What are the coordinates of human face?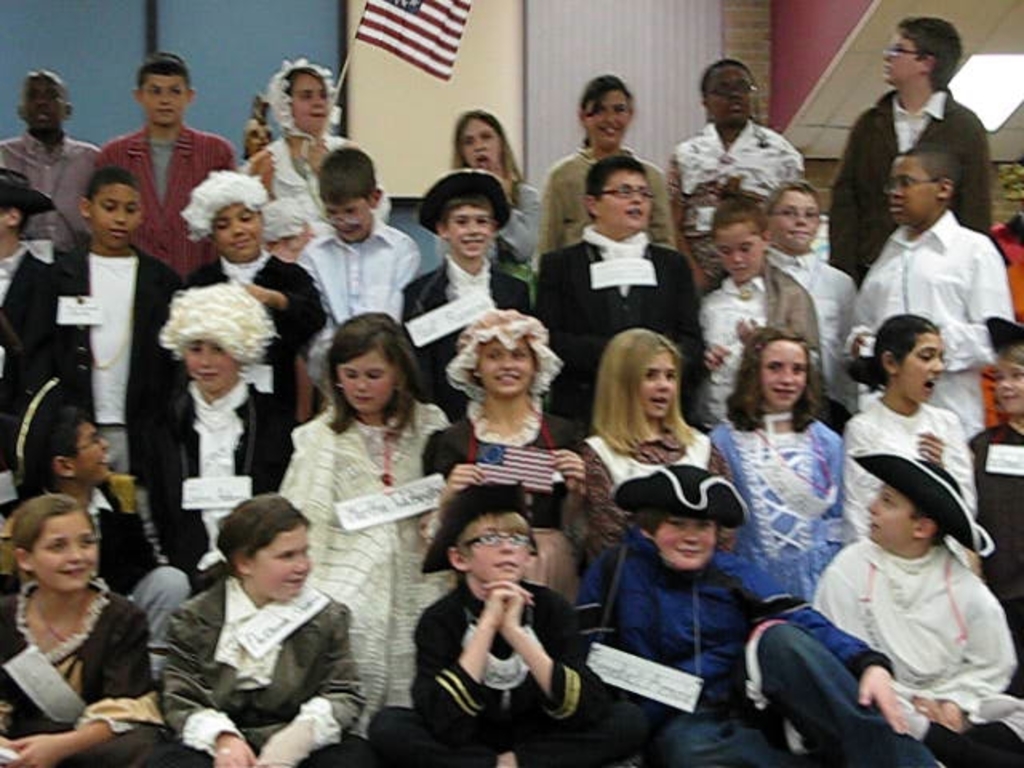
bbox=(70, 426, 106, 480).
